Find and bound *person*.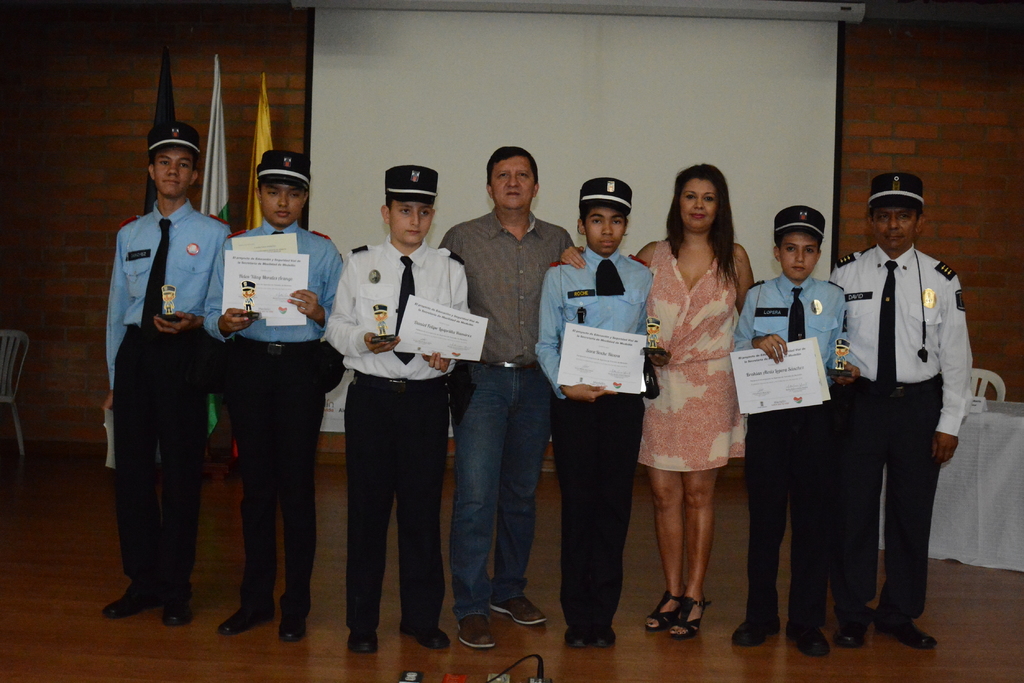
Bound: crop(192, 141, 347, 647).
